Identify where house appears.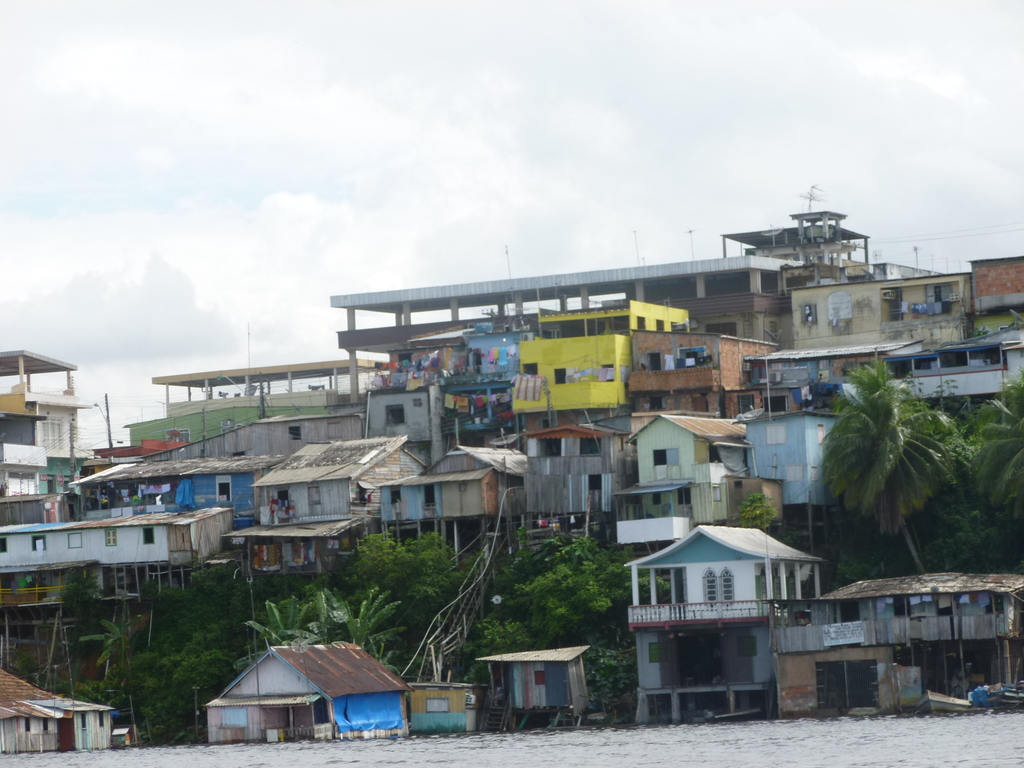
Appears at 773/569/1018/716.
